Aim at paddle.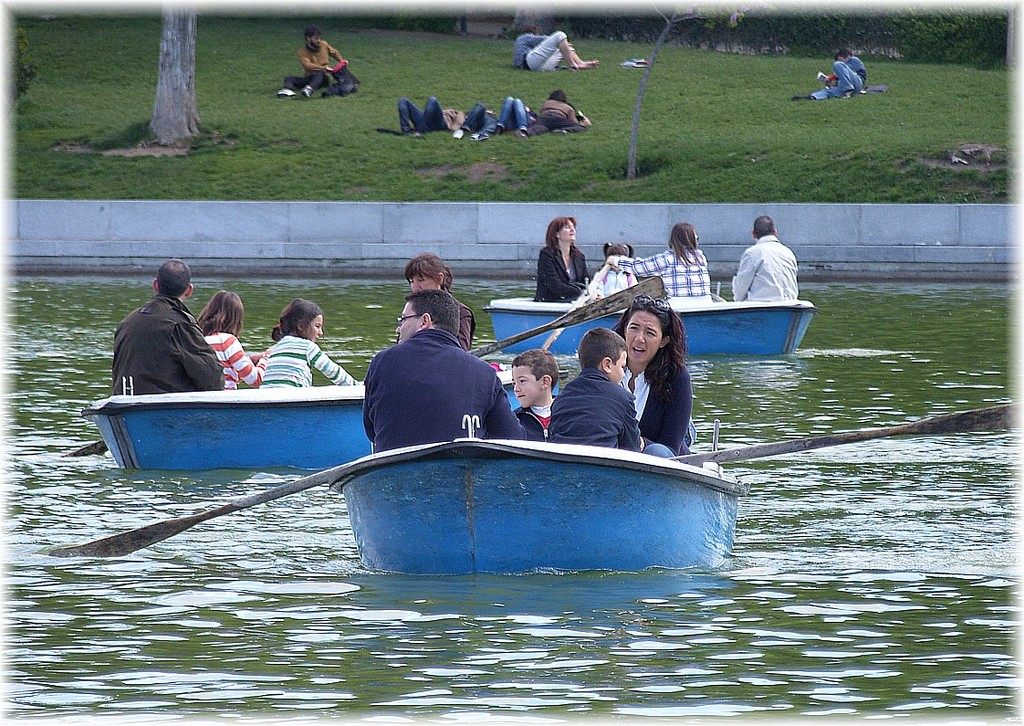
Aimed at crop(63, 438, 110, 459).
